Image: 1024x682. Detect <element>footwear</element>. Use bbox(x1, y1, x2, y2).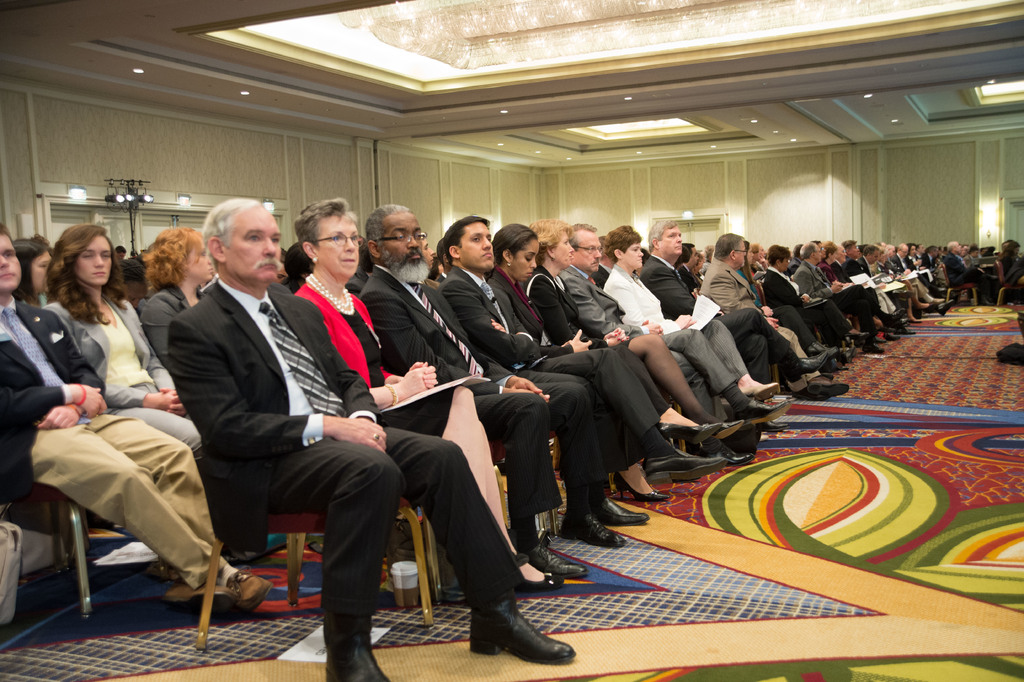
bbox(595, 497, 650, 527).
